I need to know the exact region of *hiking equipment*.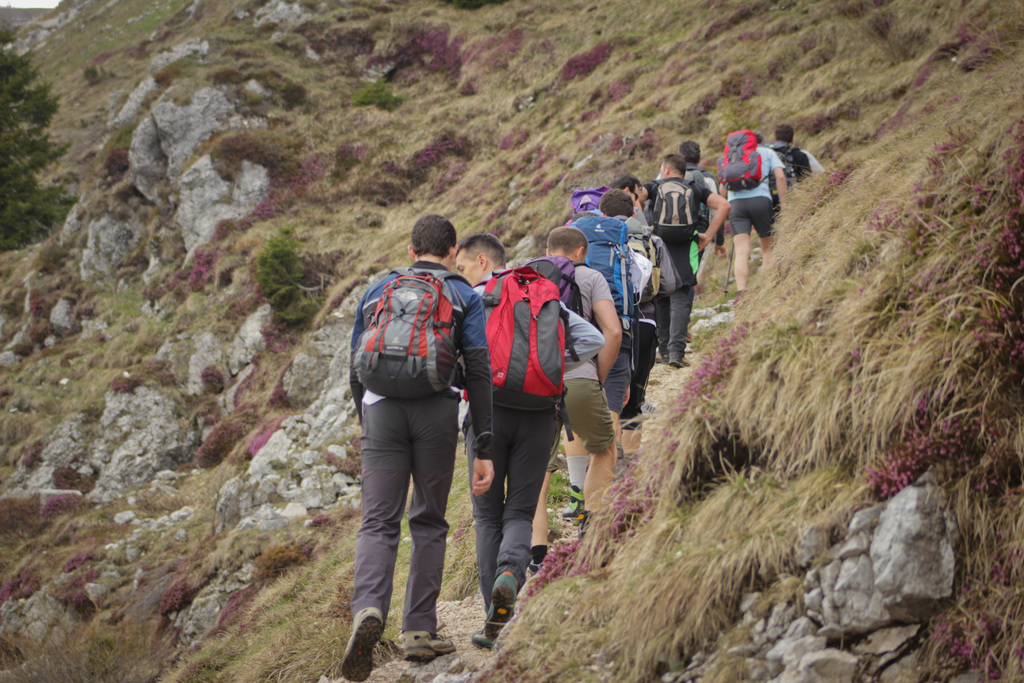
Region: (524,253,589,318).
